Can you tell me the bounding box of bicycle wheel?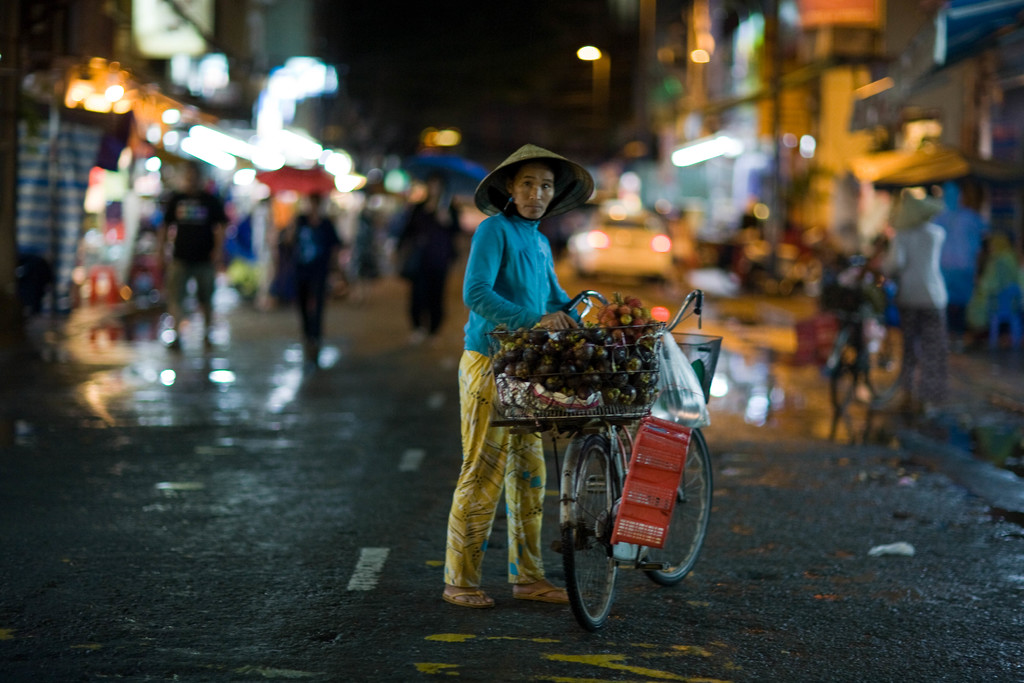
locate(561, 434, 634, 638).
